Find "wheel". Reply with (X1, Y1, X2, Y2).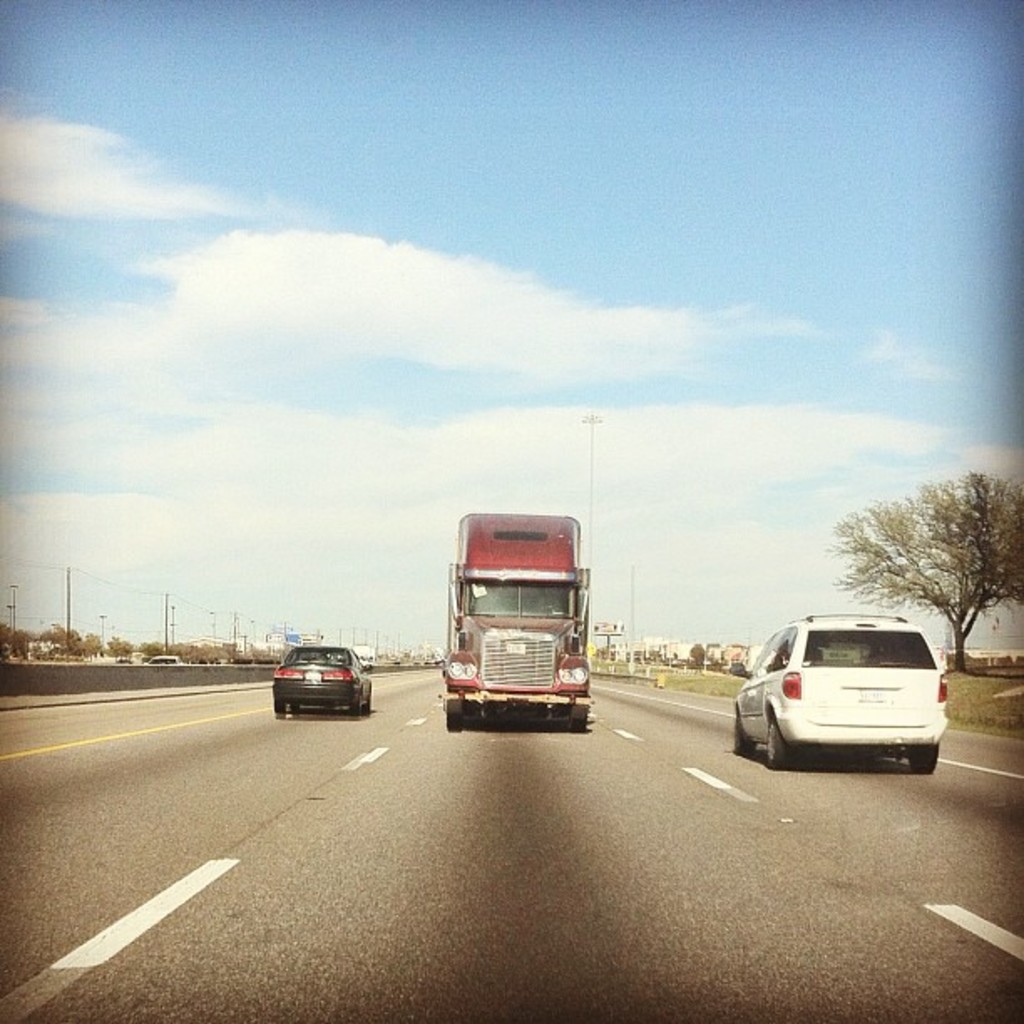
(910, 750, 944, 776).
